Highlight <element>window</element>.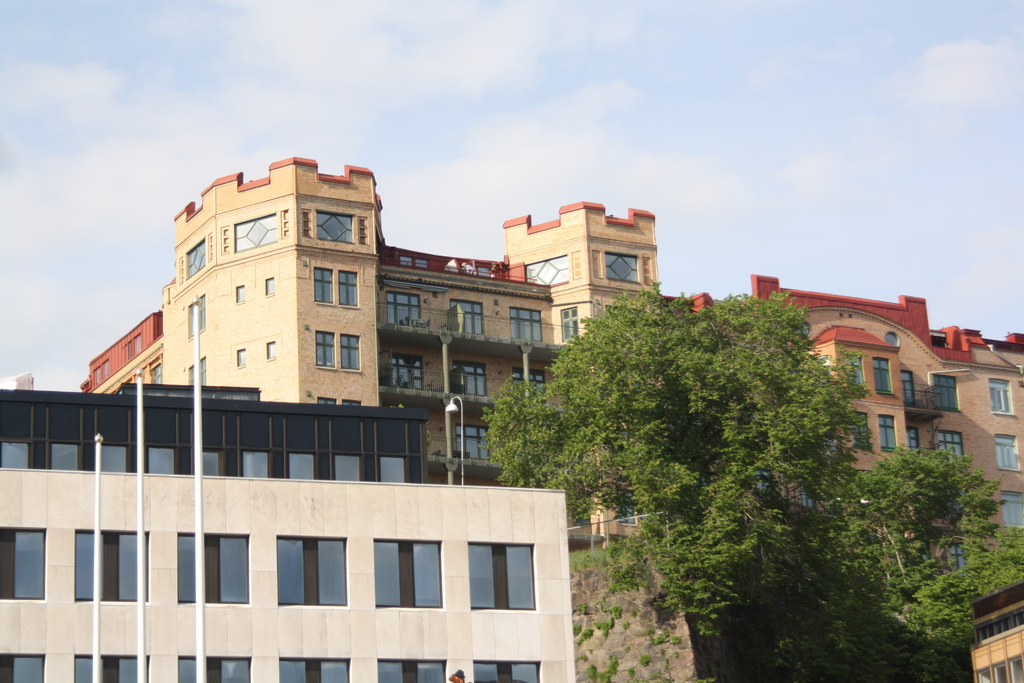
Highlighted region: [314,331,335,371].
